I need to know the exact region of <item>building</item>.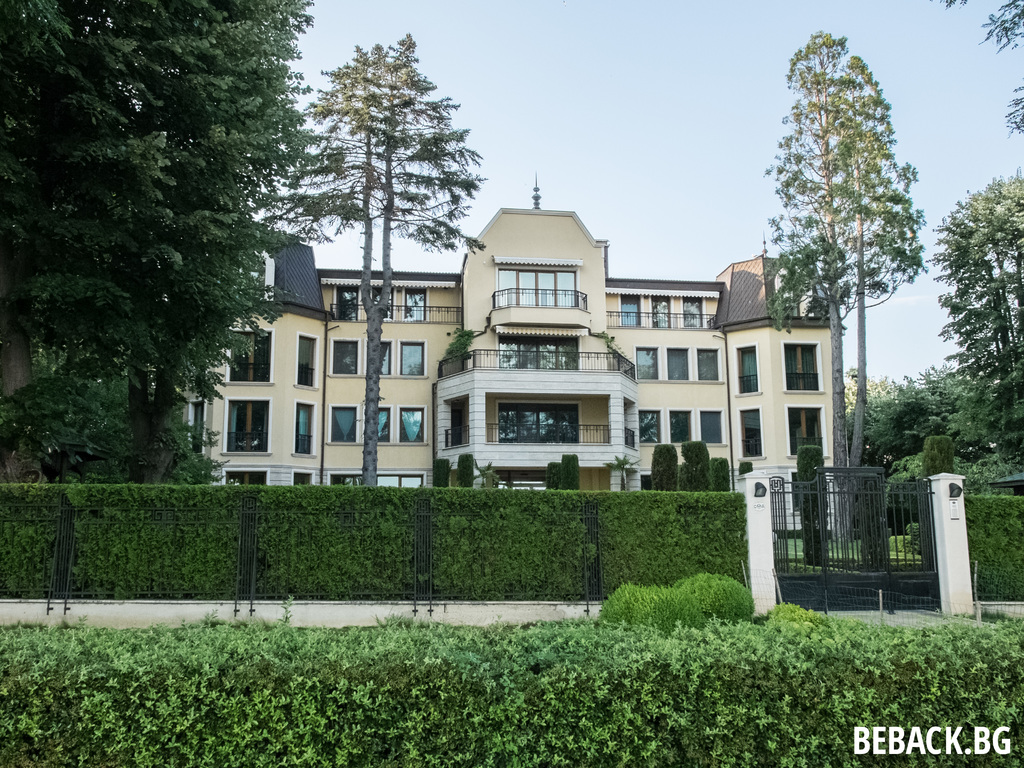
Region: x1=179 y1=173 x2=849 y2=529.
